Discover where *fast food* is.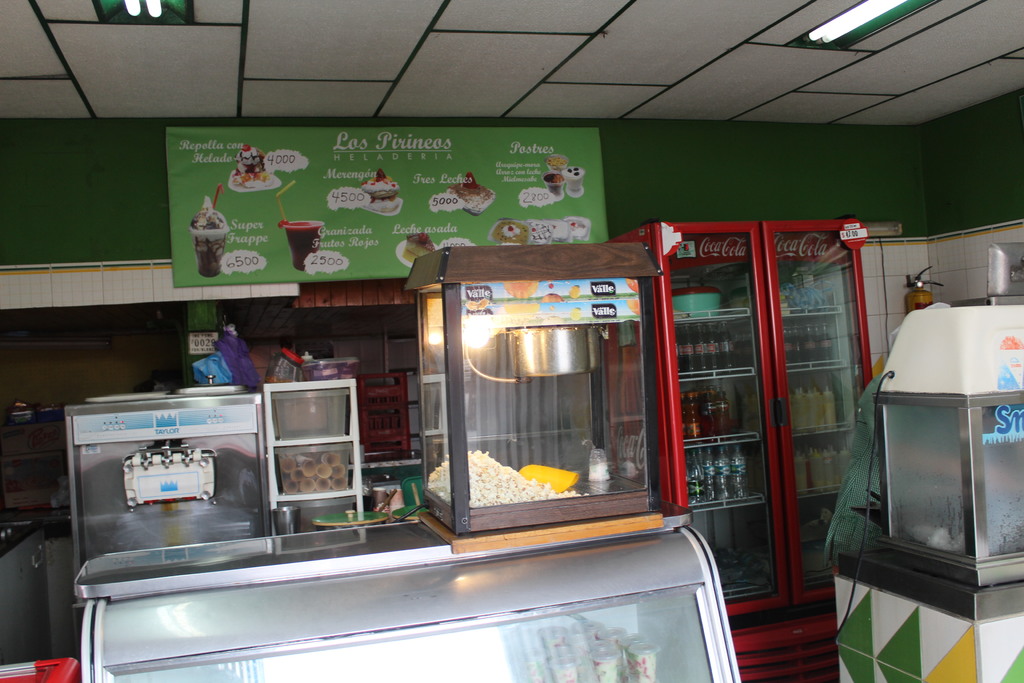
Discovered at bbox(423, 446, 588, 507).
